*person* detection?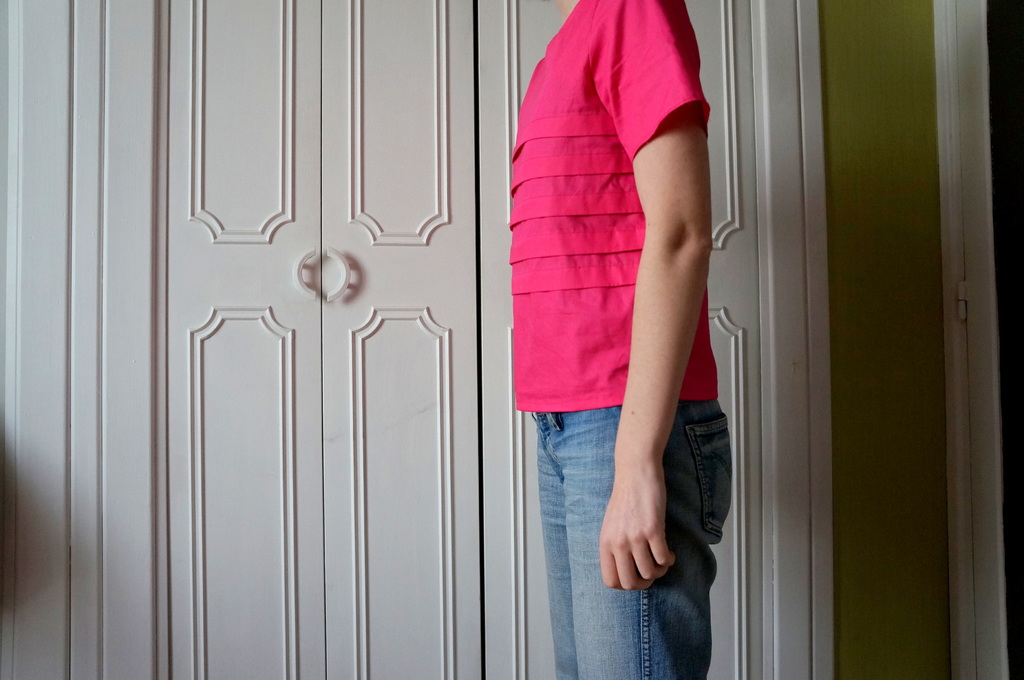
{"x1": 504, "y1": 0, "x2": 740, "y2": 642}
